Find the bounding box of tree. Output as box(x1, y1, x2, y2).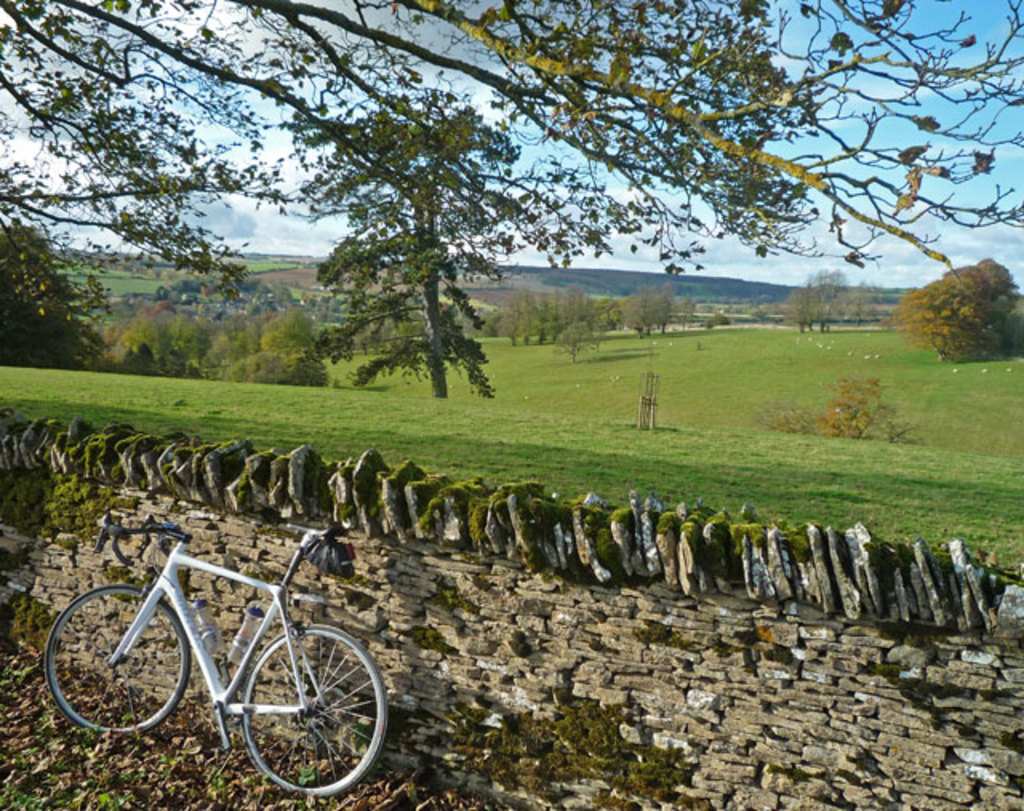
box(550, 293, 590, 338).
